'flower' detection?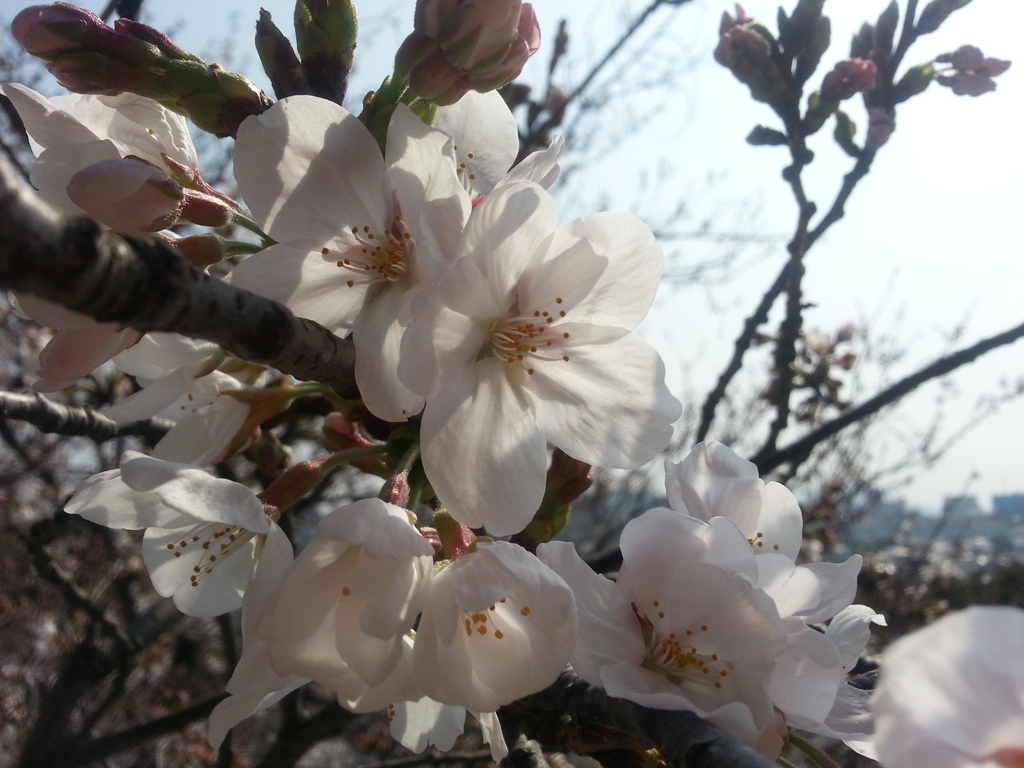
rect(529, 505, 779, 746)
